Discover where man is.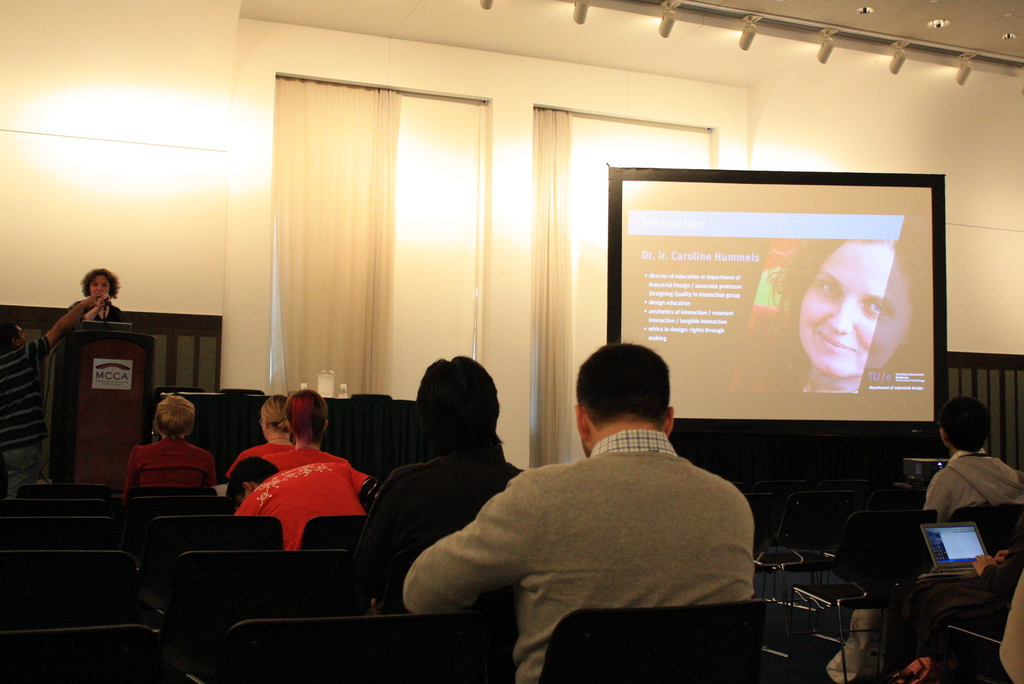
Discovered at (left=921, top=402, right=1023, bottom=546).
